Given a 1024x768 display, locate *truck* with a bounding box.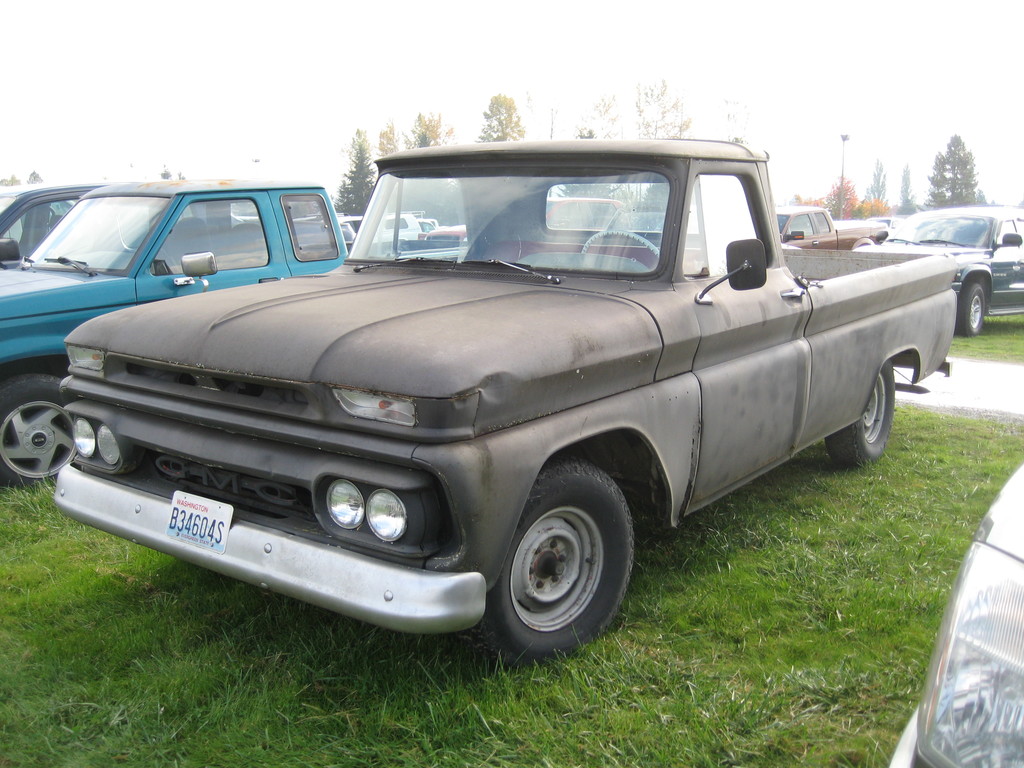
Located: <box>0,173,458,487</box>.
